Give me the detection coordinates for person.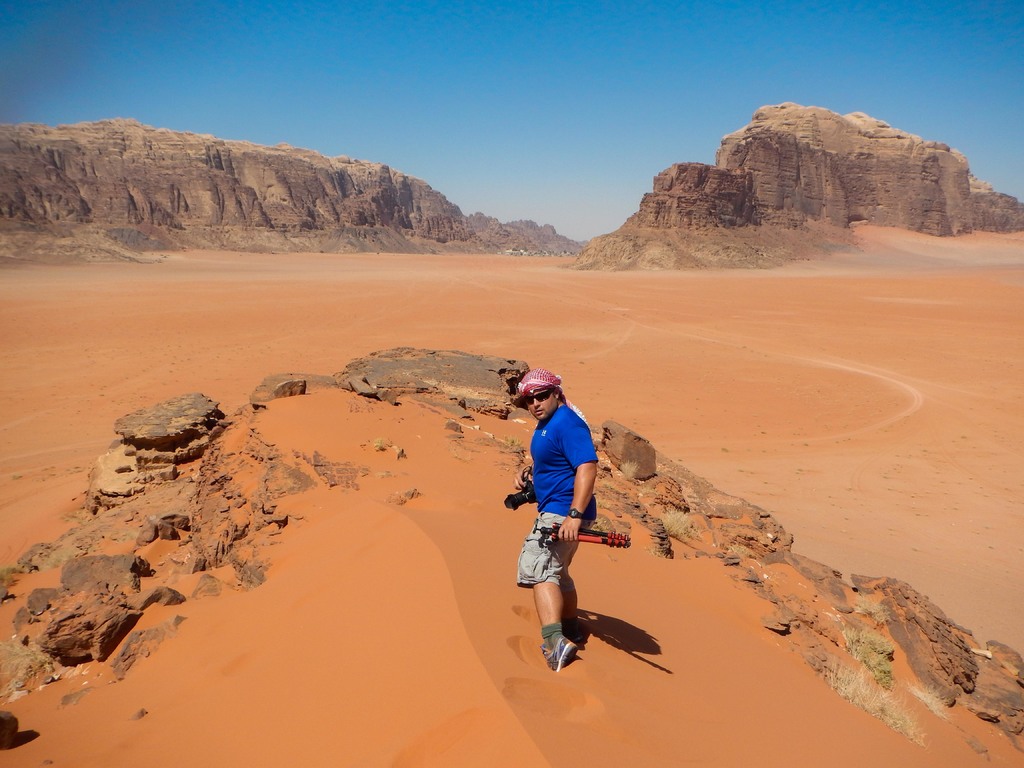
(x1=514, y1=353, x2=618, y2=691).
